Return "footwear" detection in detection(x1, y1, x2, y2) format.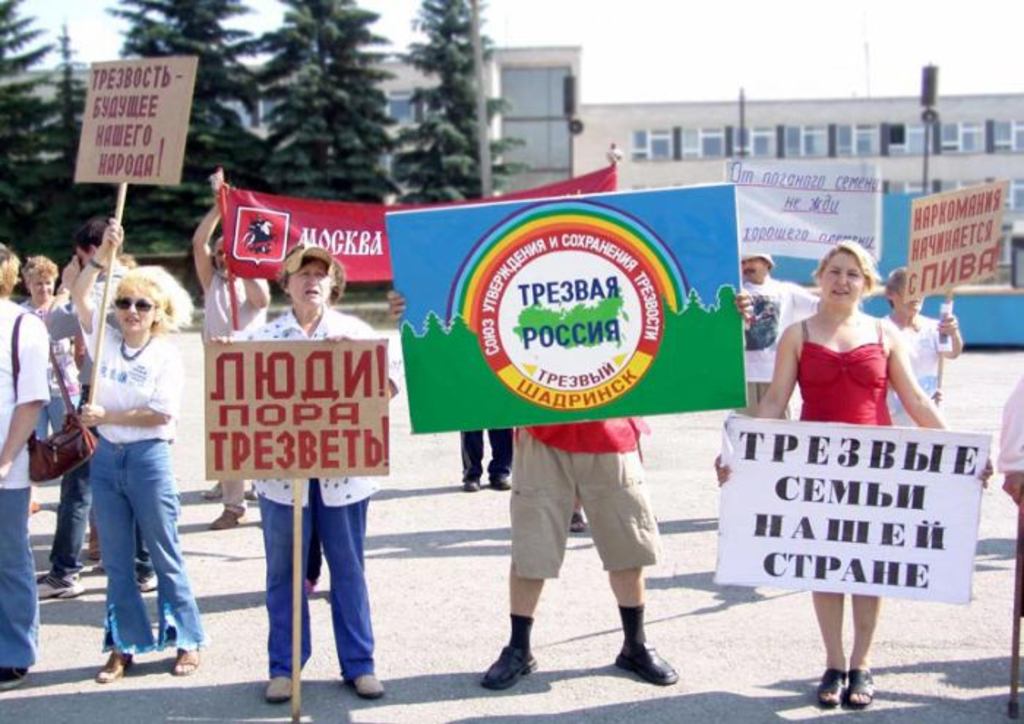
detection(351, 671, 385, 699).
